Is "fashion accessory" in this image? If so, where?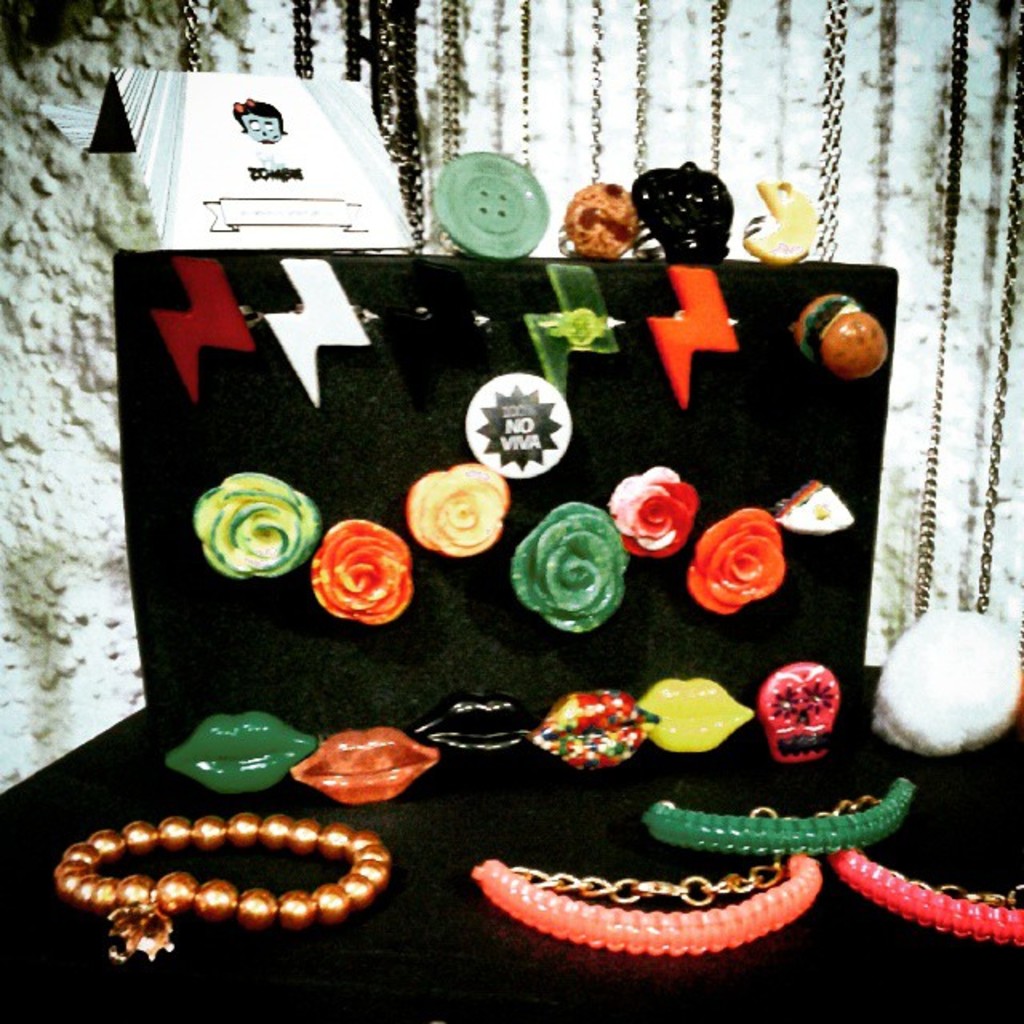
Yes, at select_region(53, 813, 387, 957).
